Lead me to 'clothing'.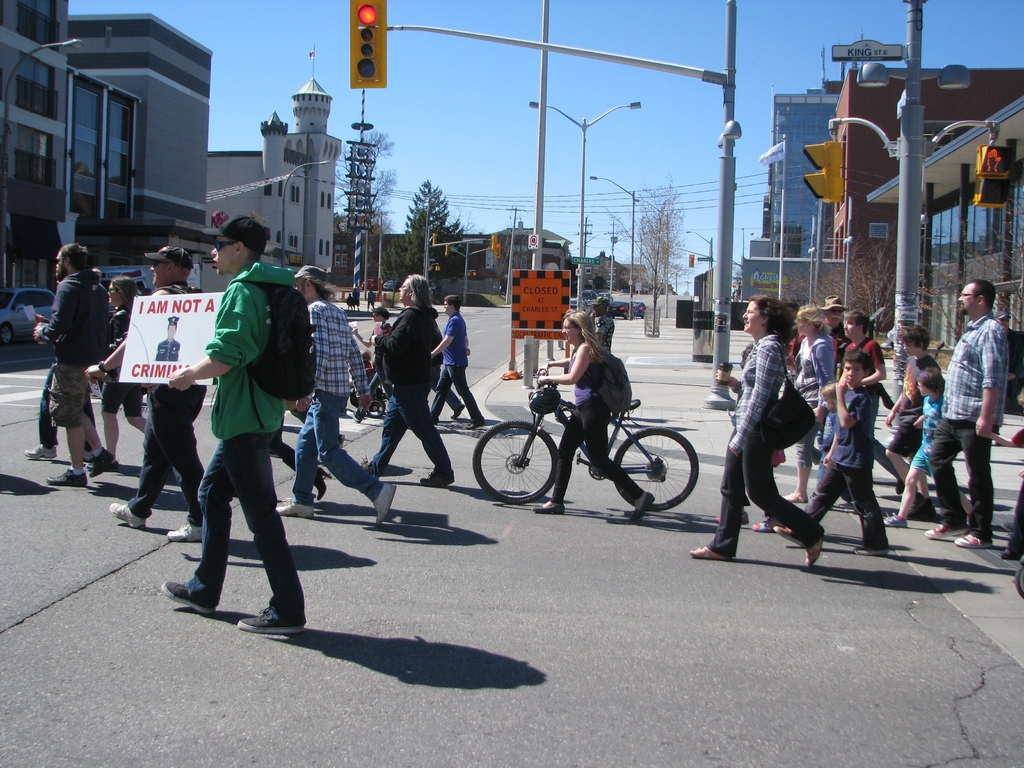
Lead to rect(792, 333, 833, 476).
